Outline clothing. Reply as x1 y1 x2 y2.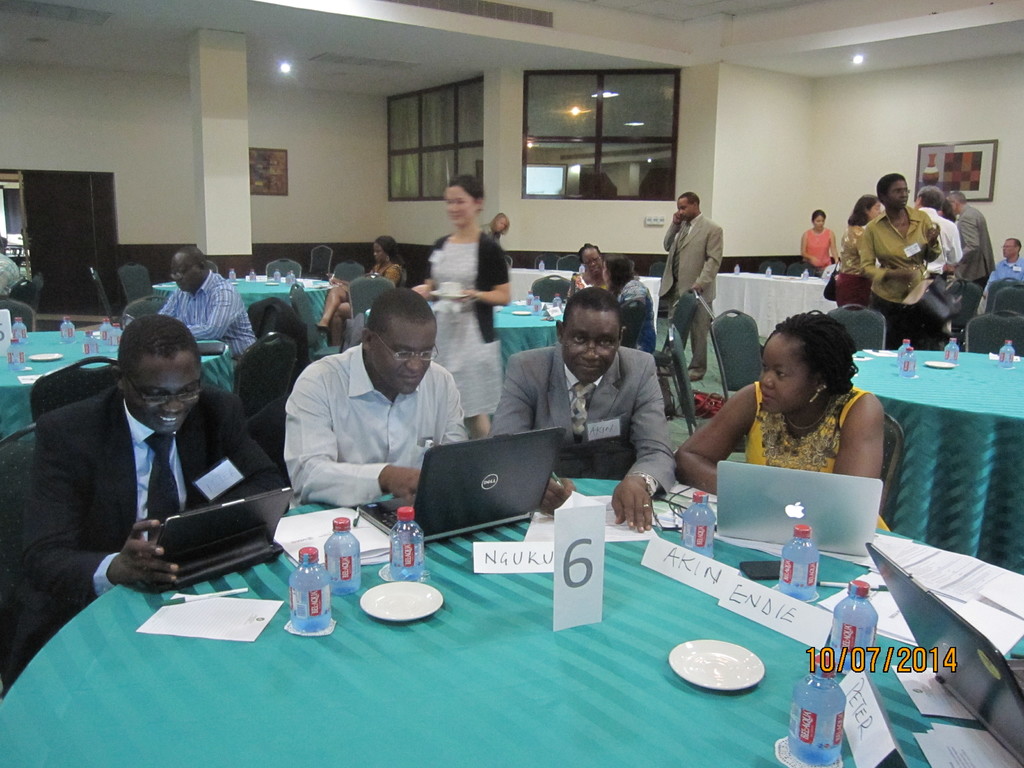
420 228 504 419.
